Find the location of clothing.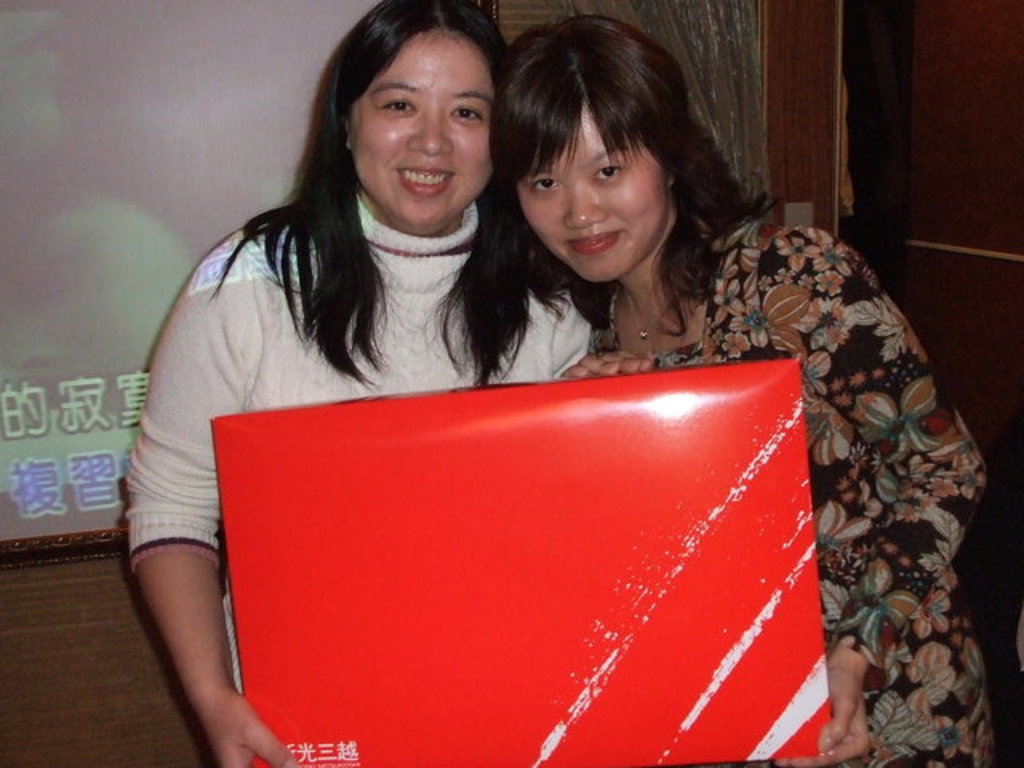
Location: [left=123, top=190, right=592, bottom=694].
